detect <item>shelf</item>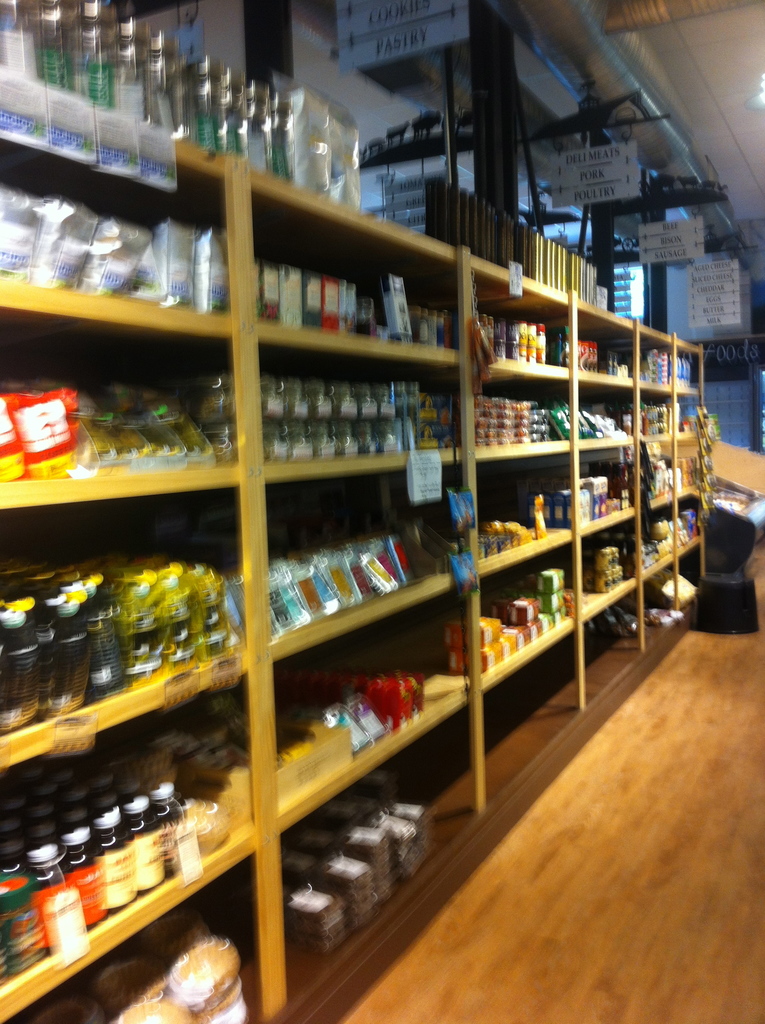
(243, 183, 458, 360)
